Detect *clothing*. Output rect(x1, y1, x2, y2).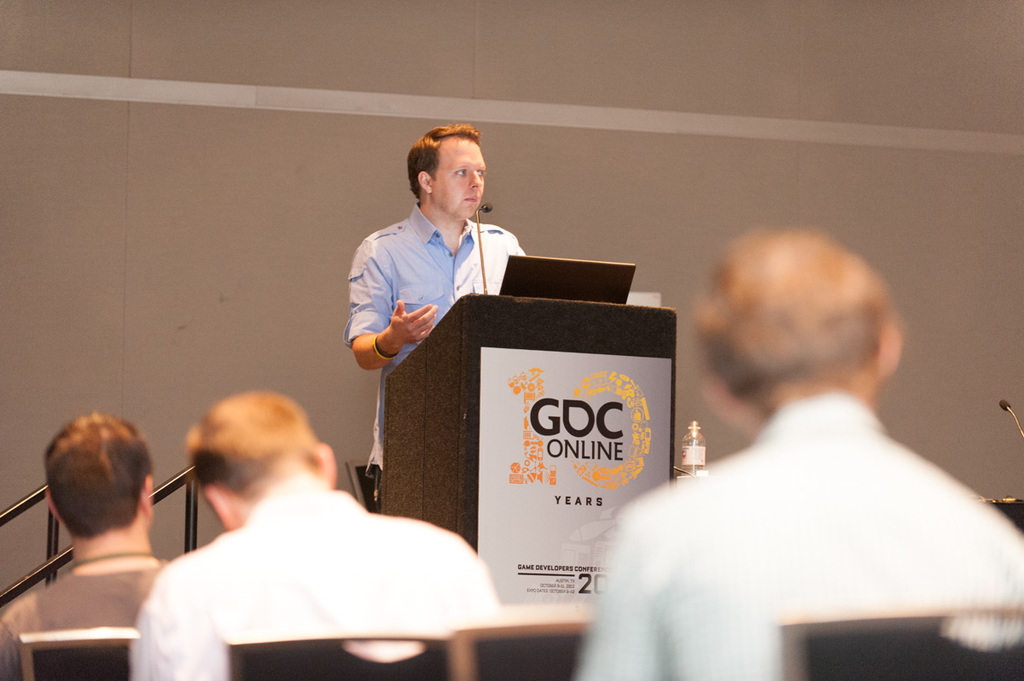
rect(343, 201, 530, 478).
